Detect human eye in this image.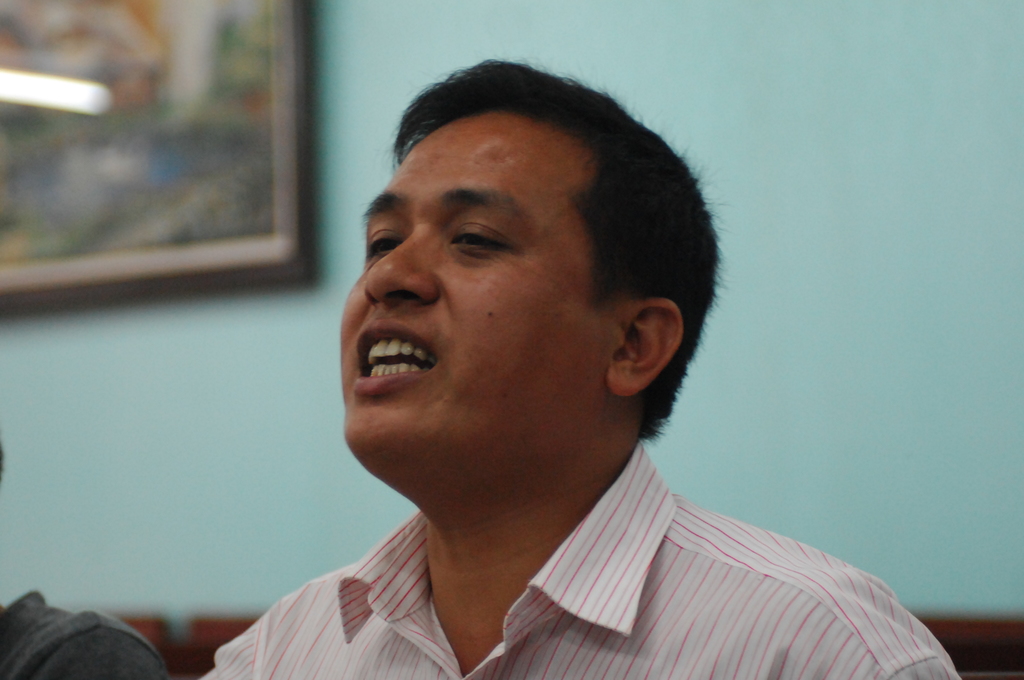
Detection: (left=362, top=219, right=404, bottom=264).
